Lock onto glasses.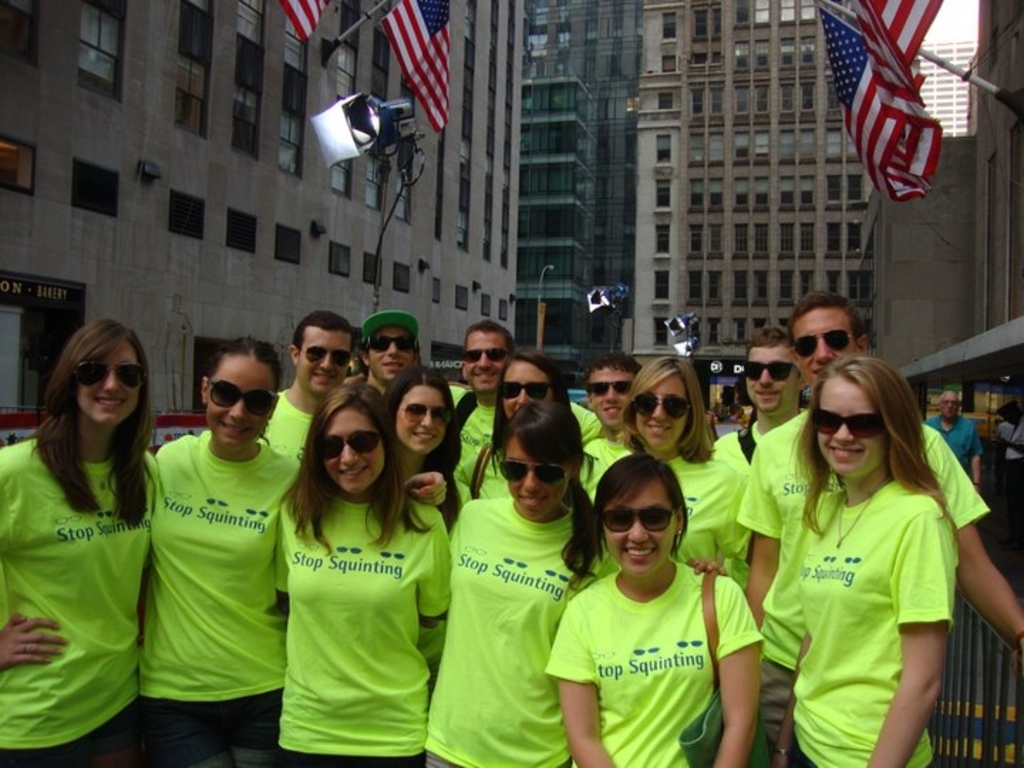
Locked: 501, 455, 572, 489.
